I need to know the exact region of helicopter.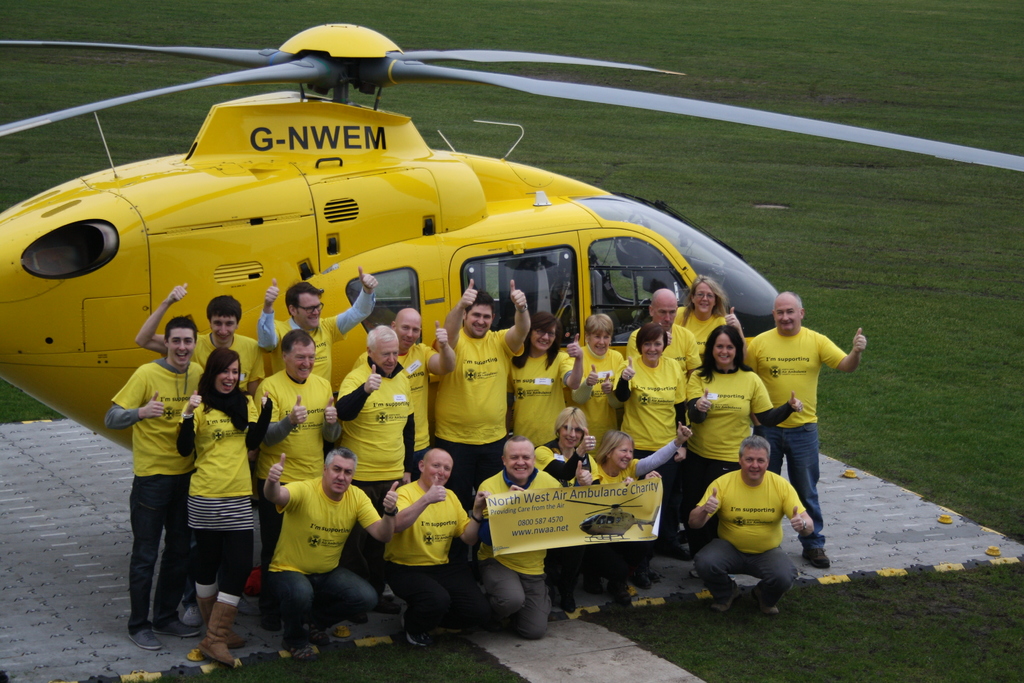
Region: {"left": 0, "top": 38, "right": 1023, "bottom": 473}.
